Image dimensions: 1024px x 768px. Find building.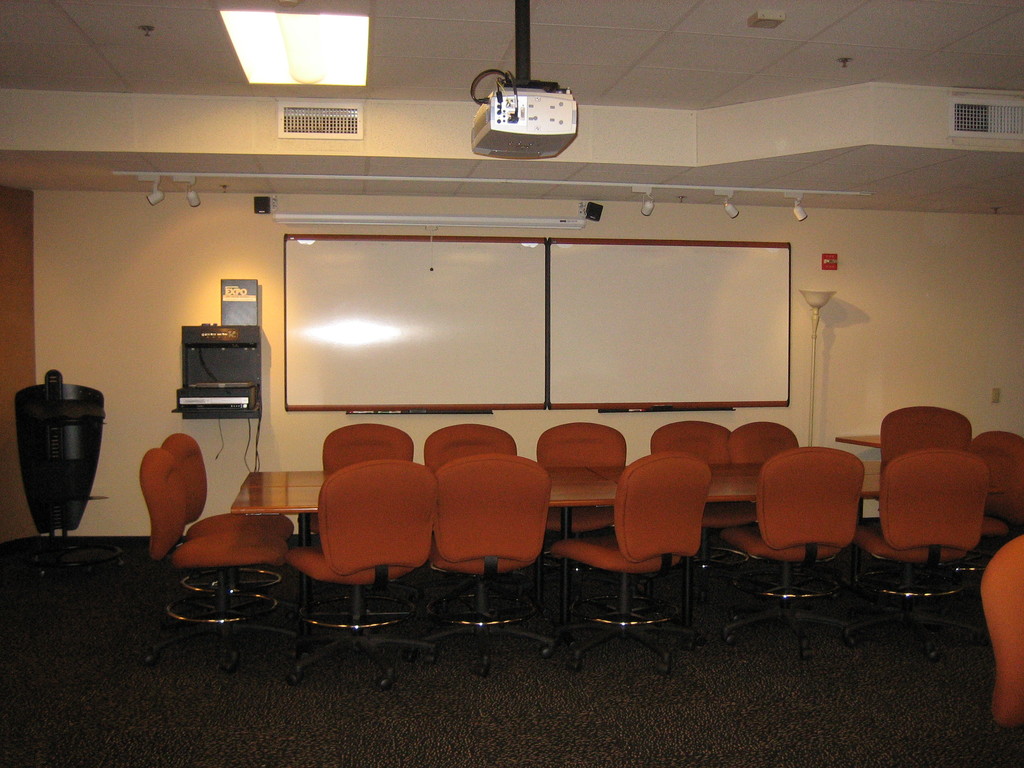
[x1=0, y1=0, x2=1023, y2=767].
